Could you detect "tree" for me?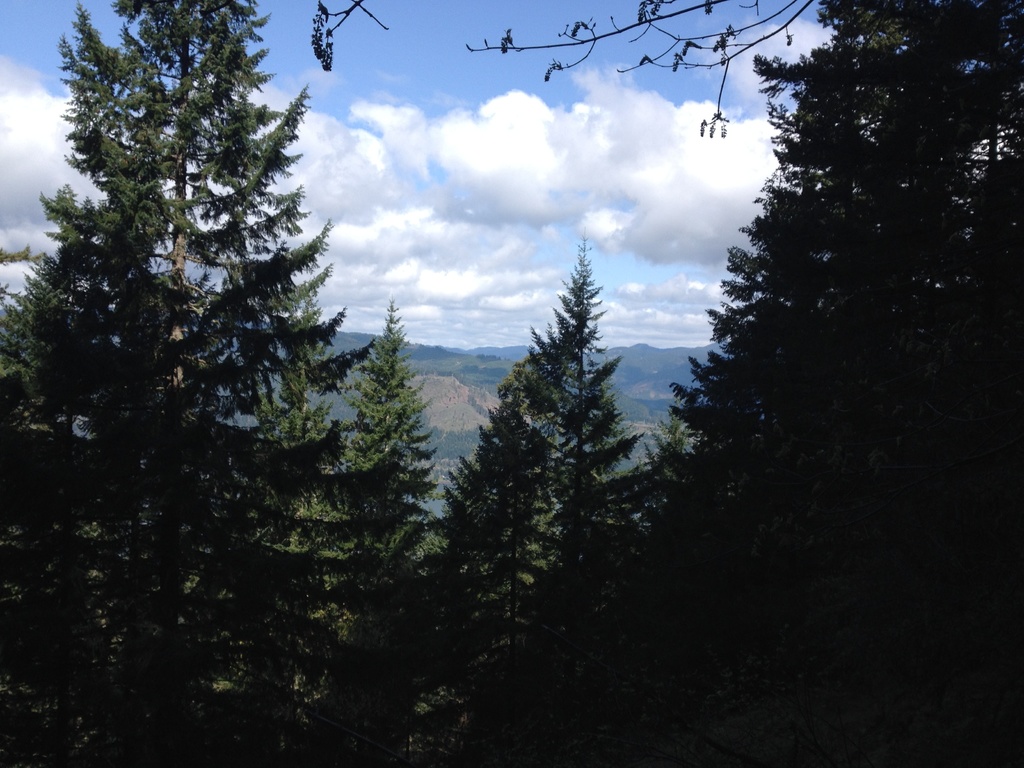
Detection result: bbox(13, 12, 409, 702).
